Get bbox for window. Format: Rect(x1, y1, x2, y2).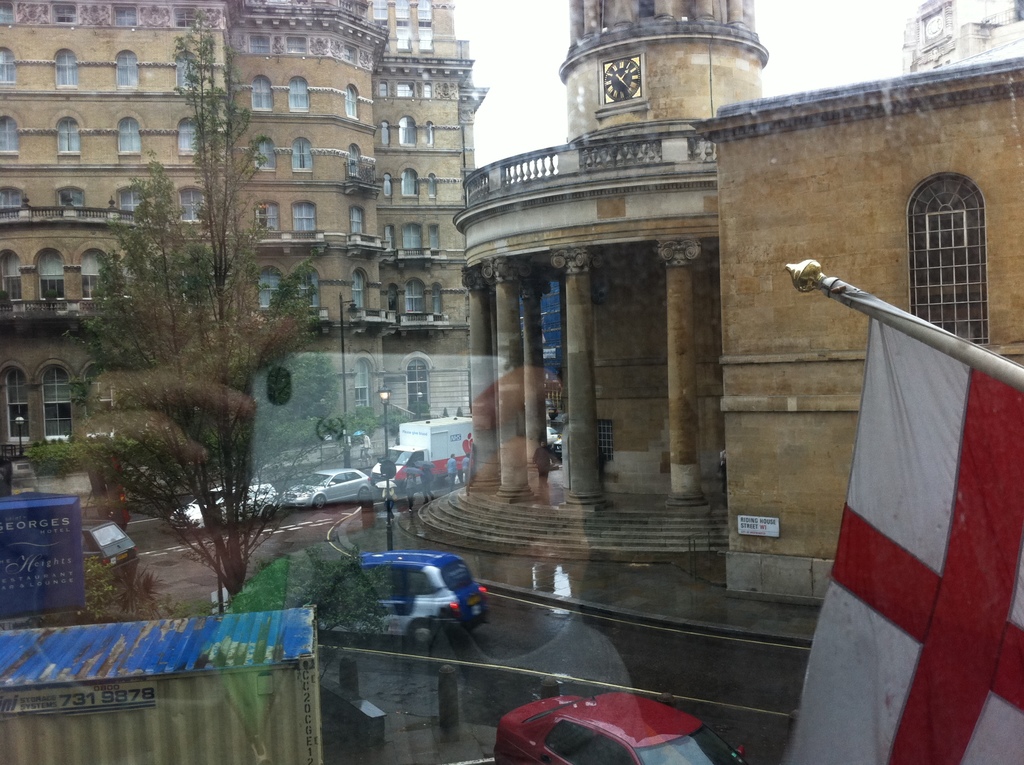
Rect(259, 201, 282, 230).
